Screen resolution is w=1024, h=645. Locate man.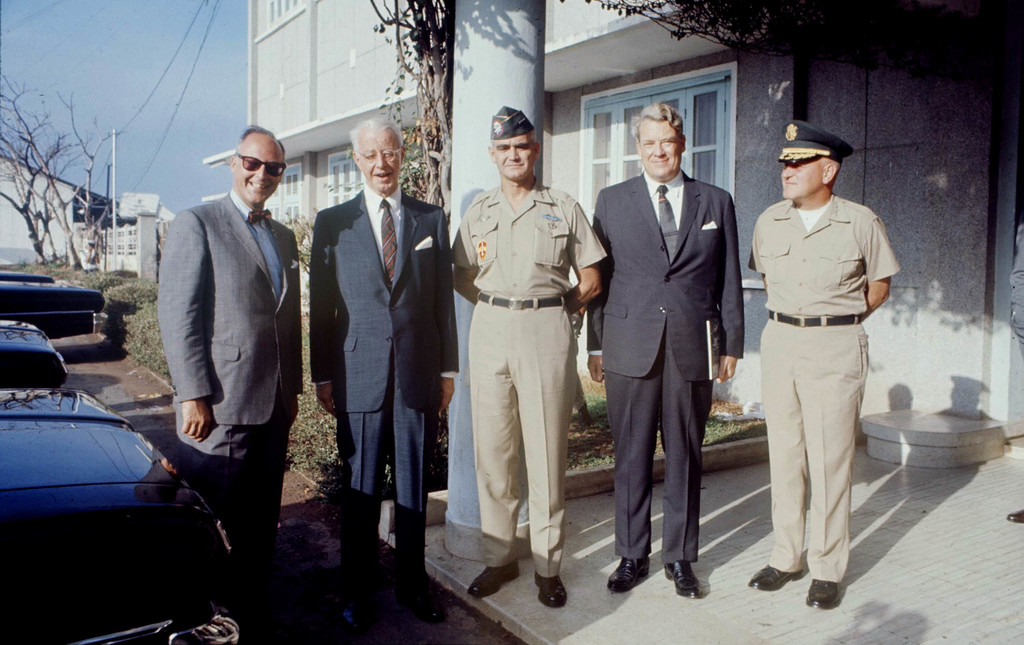
447,102,609,607.
